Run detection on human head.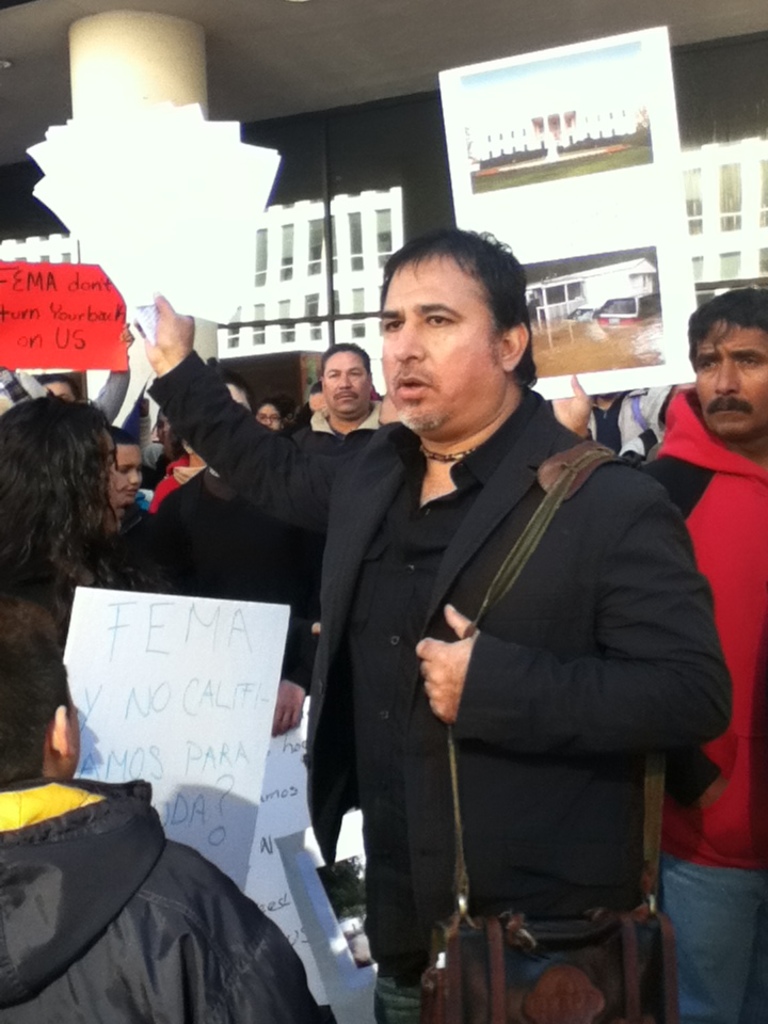
Result: l=150, t=409, r=178, b=461.
